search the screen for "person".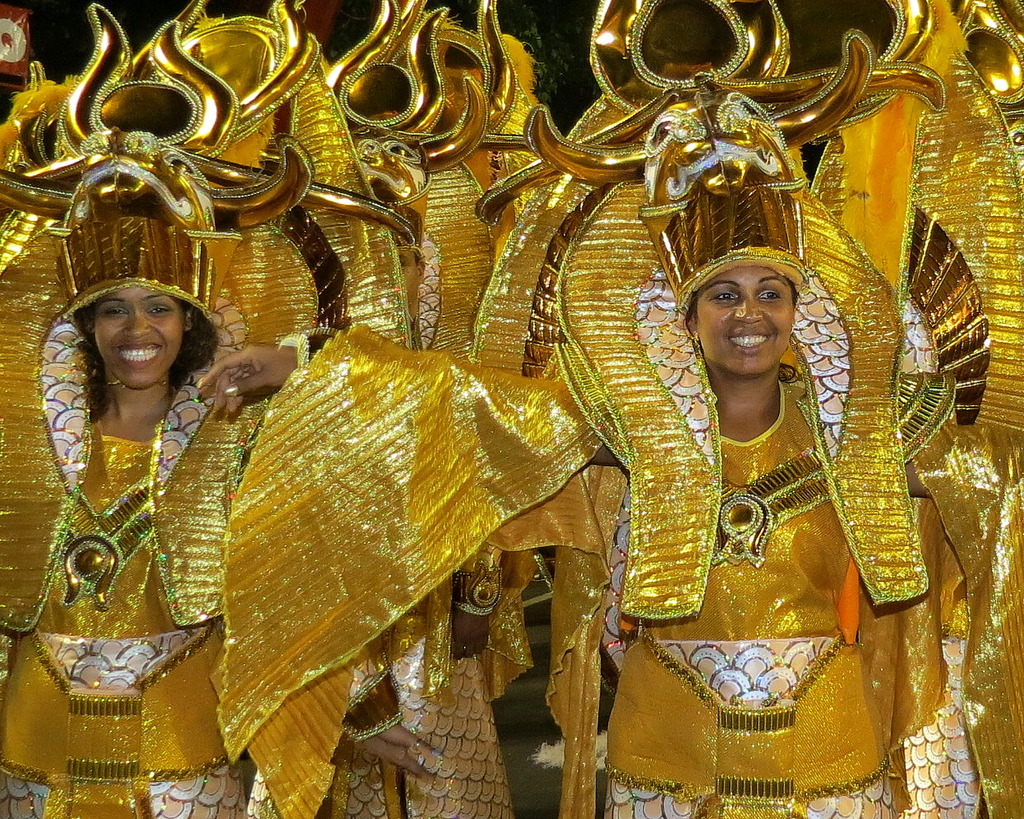
Found at BBox(0, 274, 442, 818).
